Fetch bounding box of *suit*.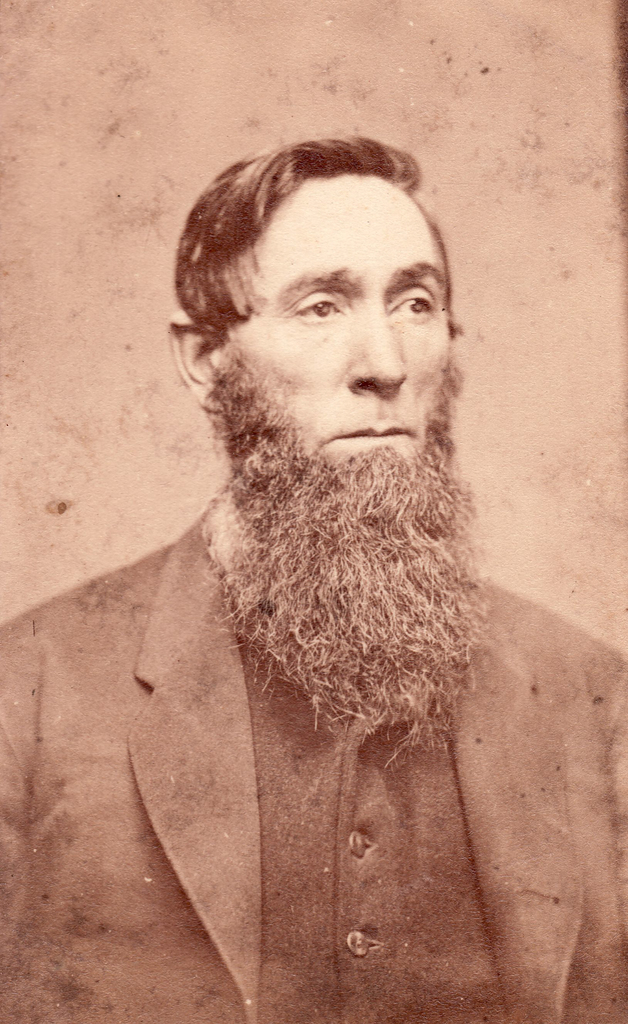
Bbox: x1=0 y1=537 x2=627 y2=1023.
